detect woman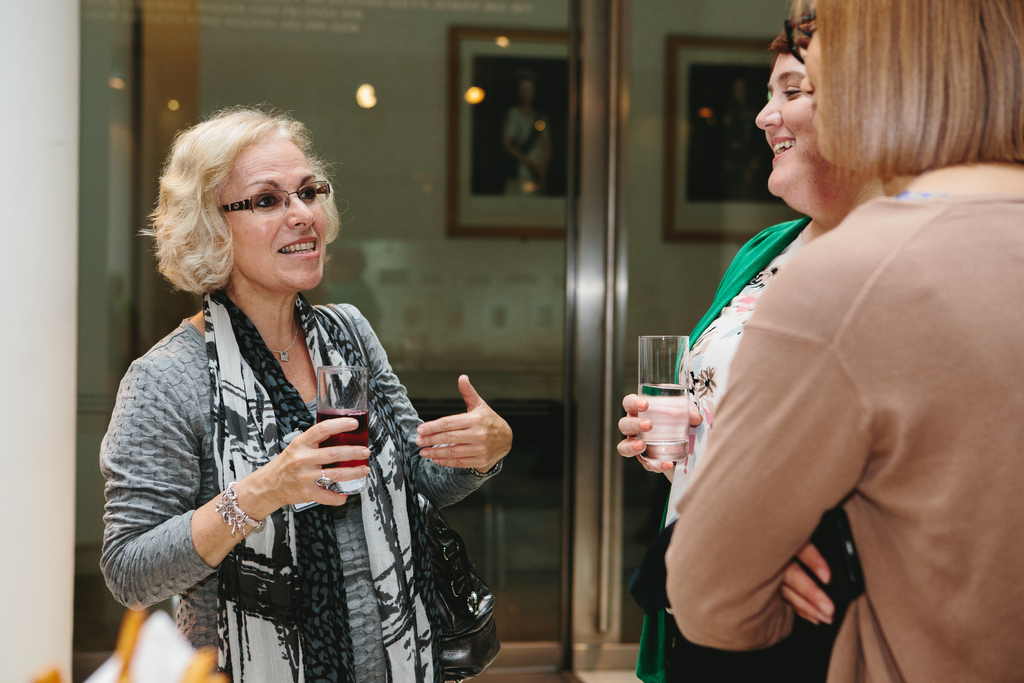
[665, 0, 1023, 682]
